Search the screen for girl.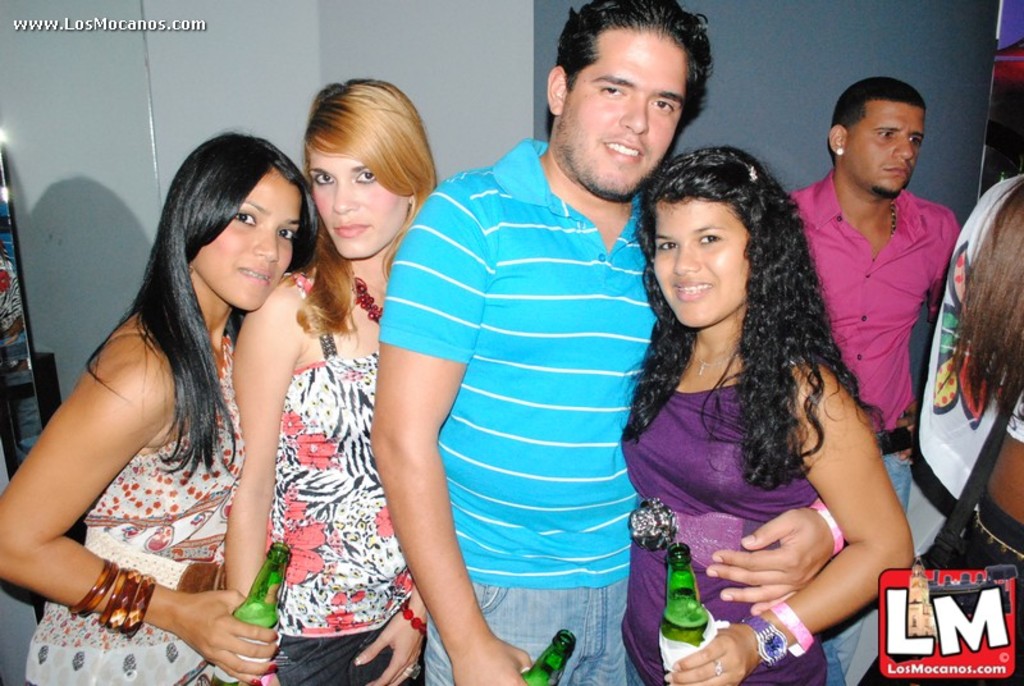
Found at <region>0, 125, 323, 685</region>.
